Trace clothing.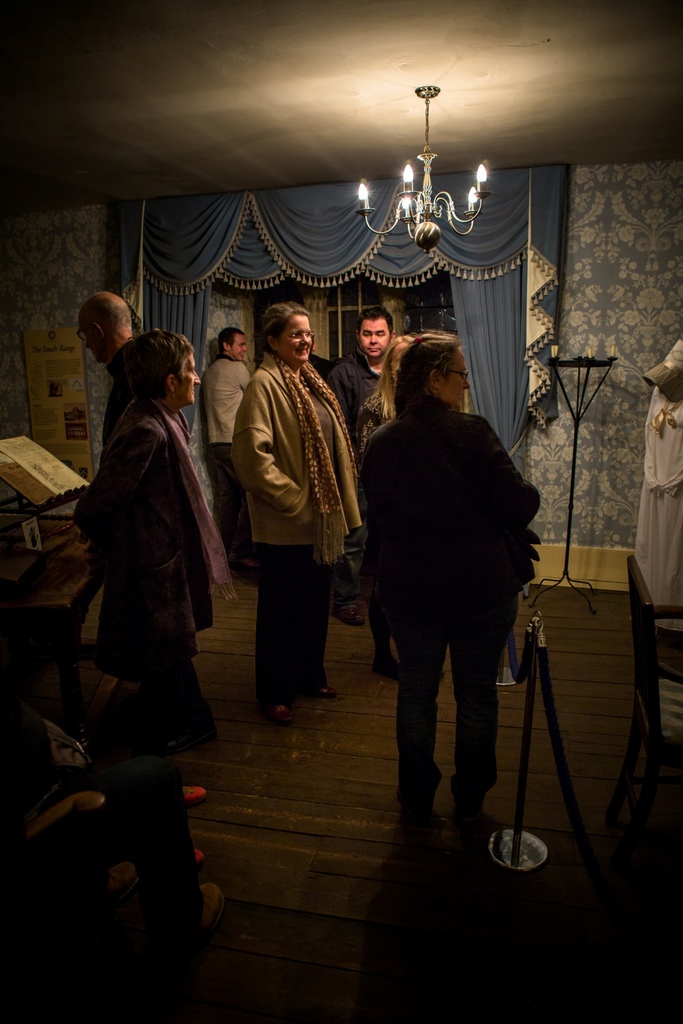
Traced to BBox(358, 386, 401, 454).
